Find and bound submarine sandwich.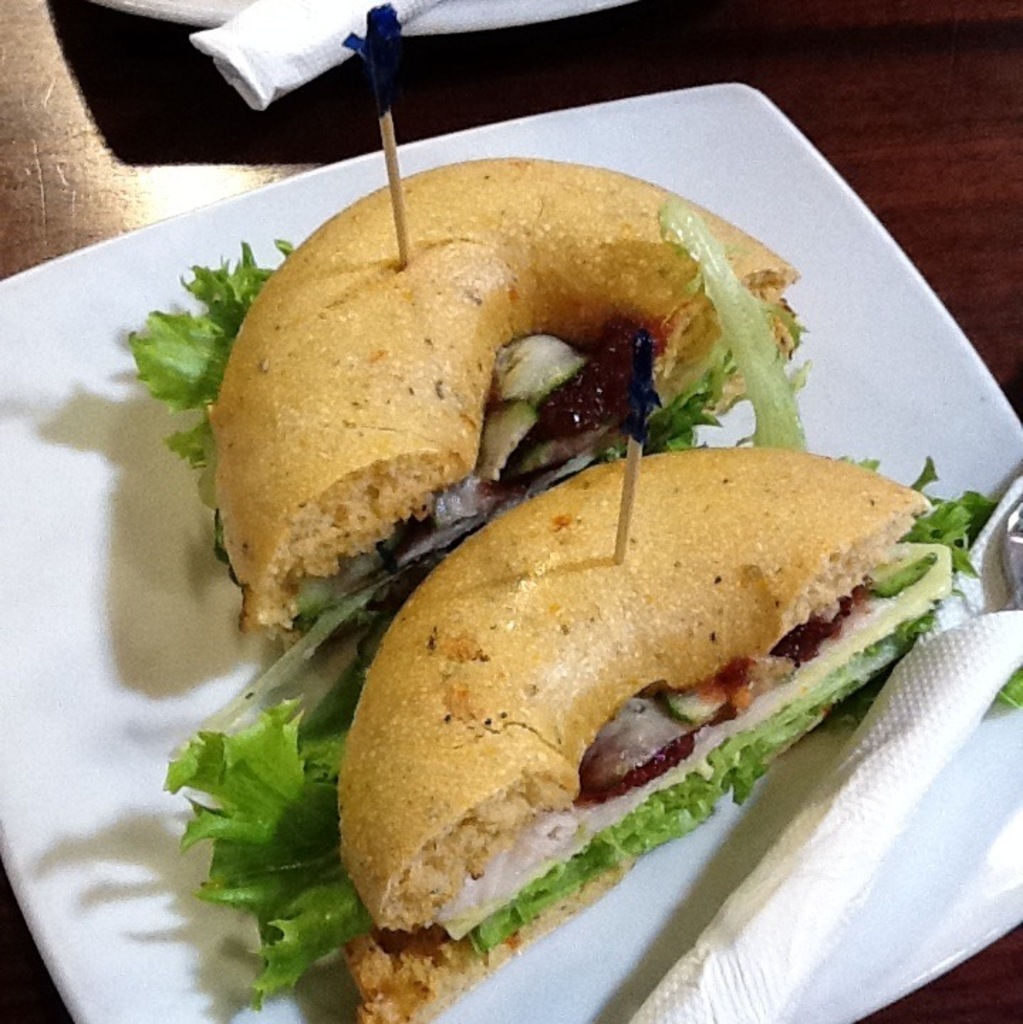
Bound: [264, 278, 932, 988].
